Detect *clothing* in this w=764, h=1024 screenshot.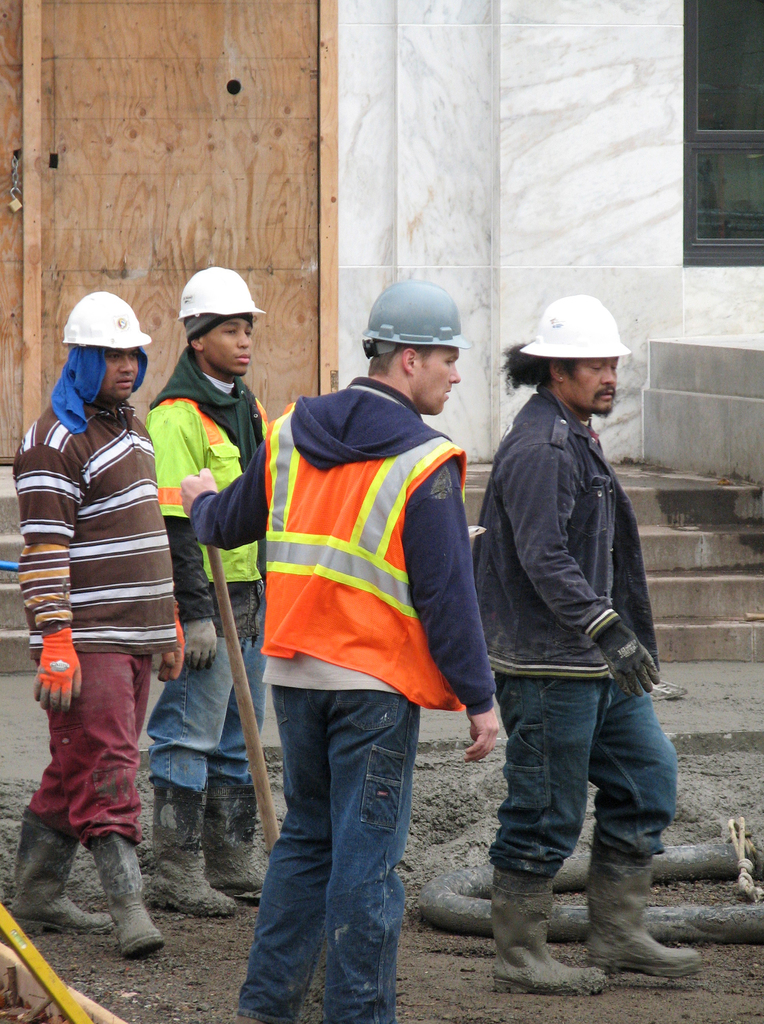
Detection: (467,383,680,874).
